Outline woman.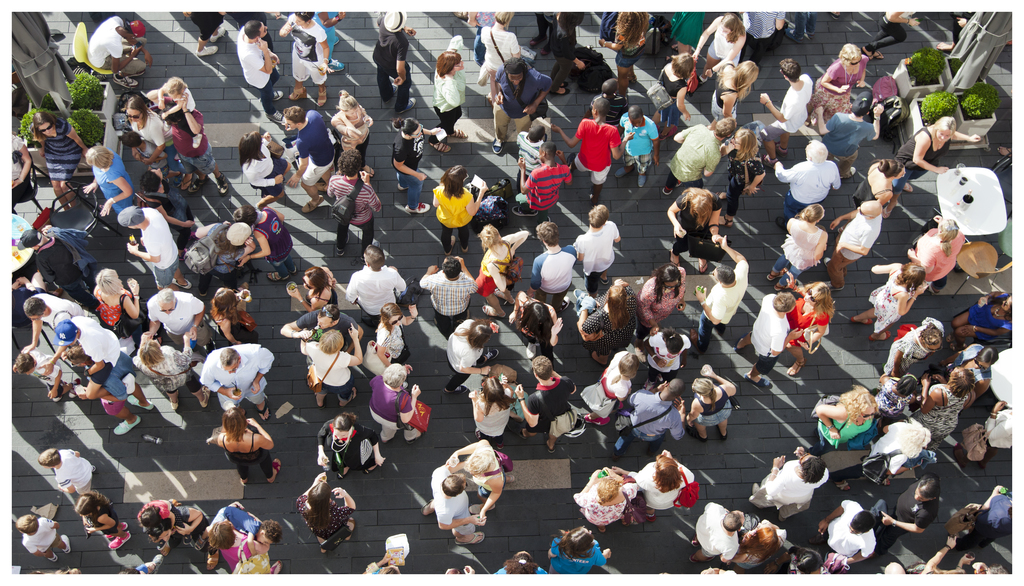
Outline: bbox=(611, 447, 700, 525).
